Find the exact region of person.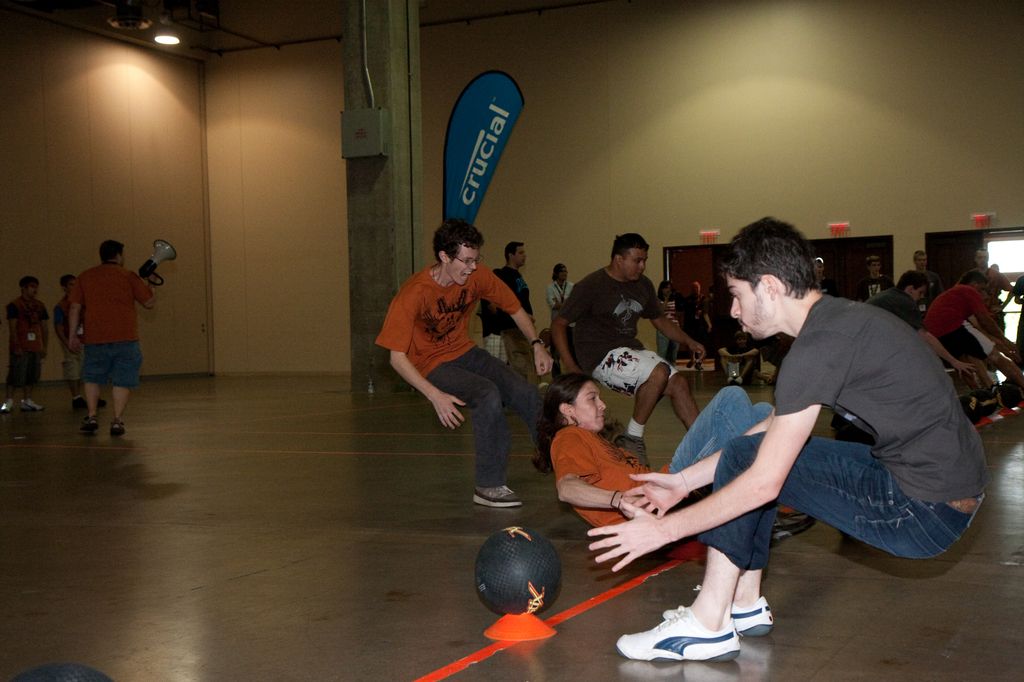
Exact region: (54,274,107,409).
